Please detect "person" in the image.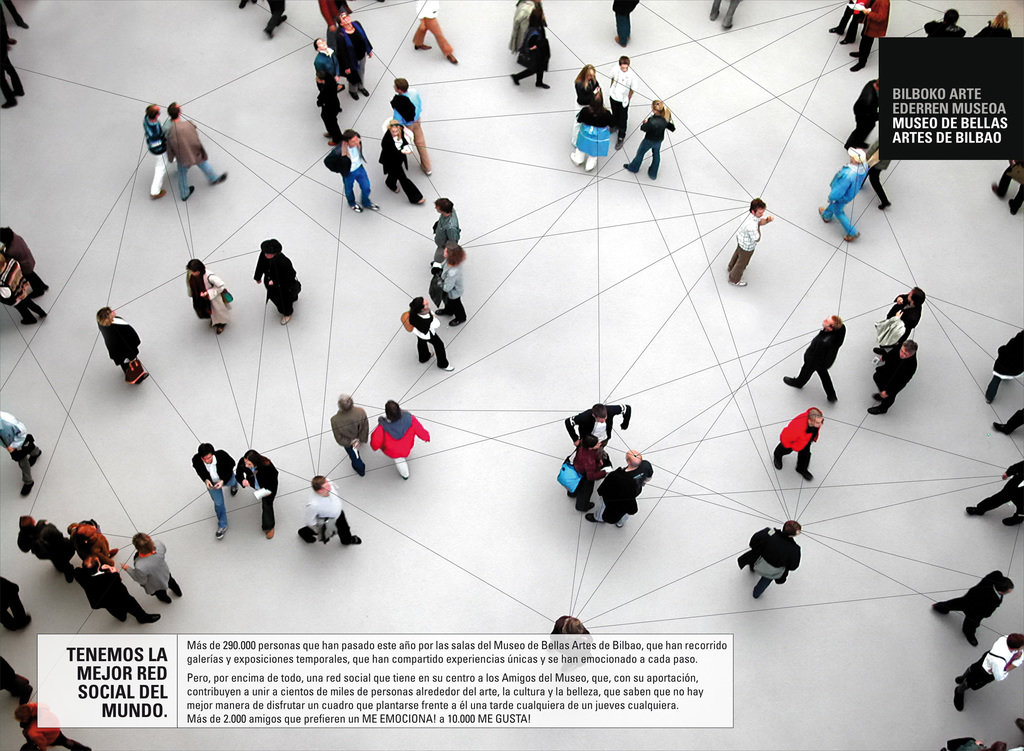
detection(967, 460, 1023, 529).
